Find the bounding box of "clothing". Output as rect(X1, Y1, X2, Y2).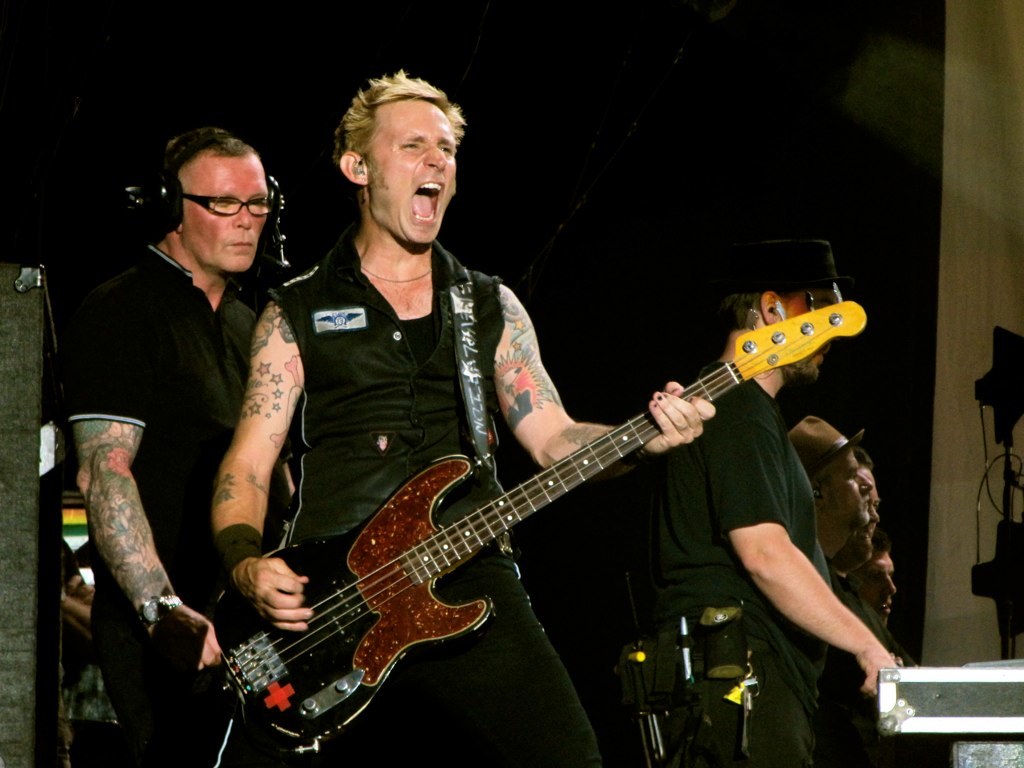
rect(262, 238, 604, 767).
